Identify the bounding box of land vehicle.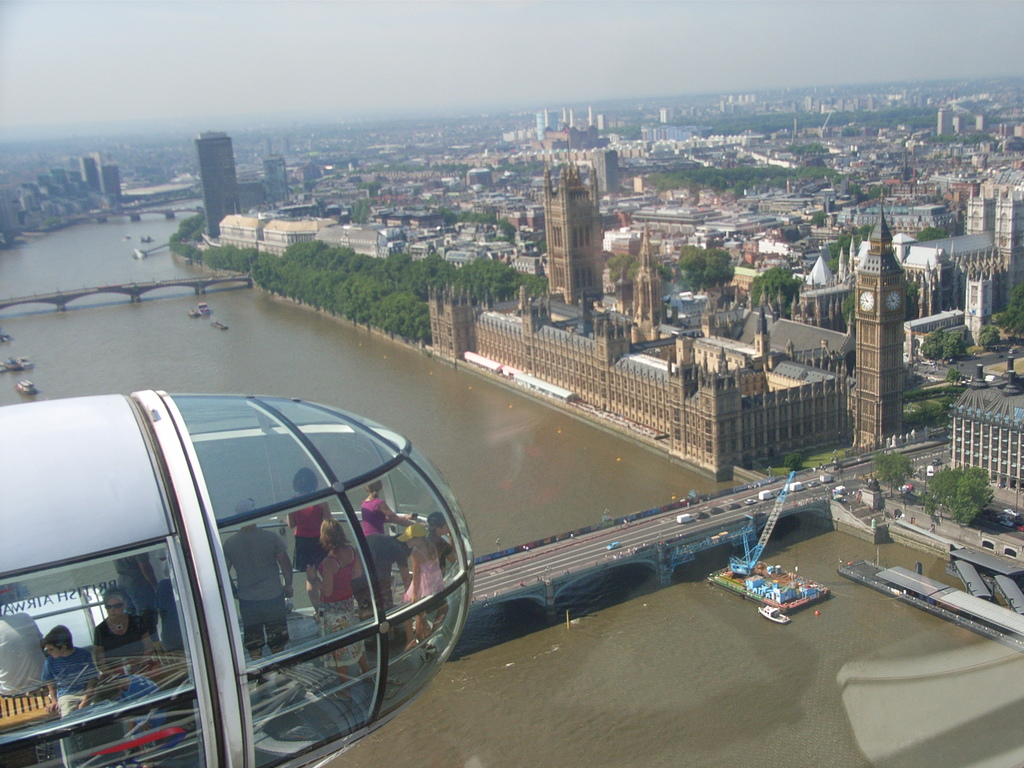
bbox(604, 542, 621, 551).
